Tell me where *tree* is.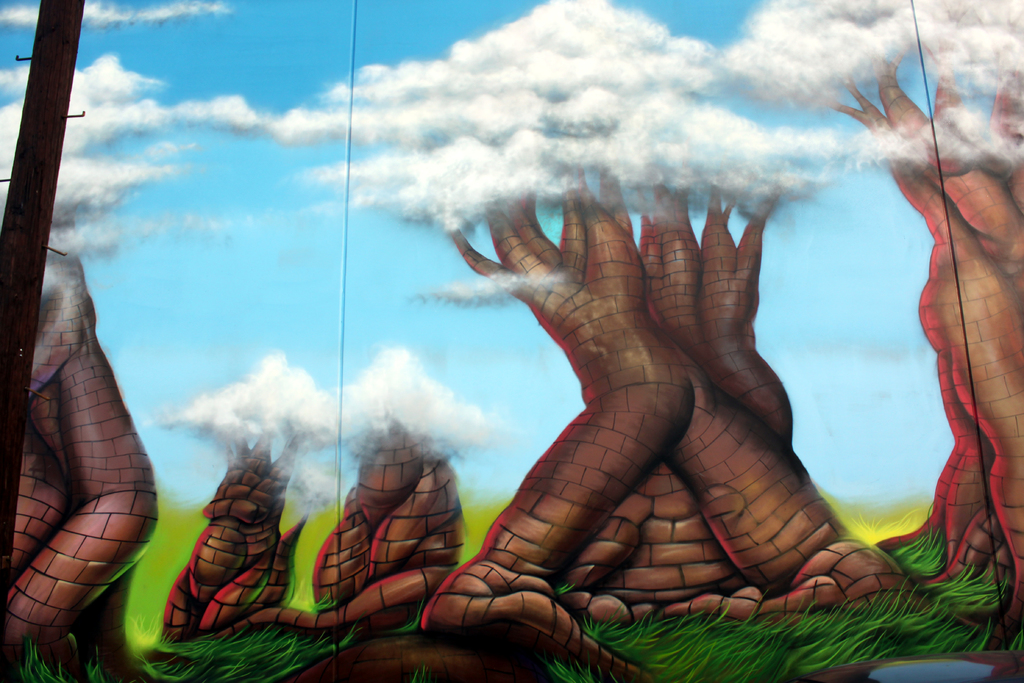
*tree* is at [left=6, top=174, right=154, bottom=660].
